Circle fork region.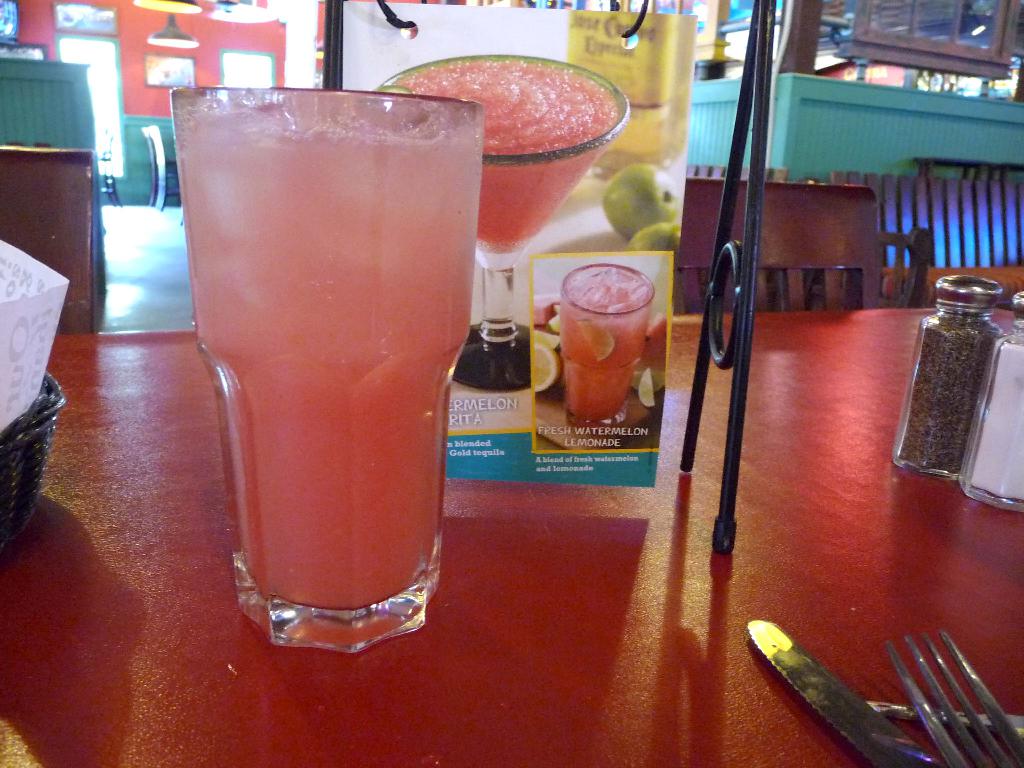
Region: pyautogui.locateOnScreen(899, 628, 1023, 767).
